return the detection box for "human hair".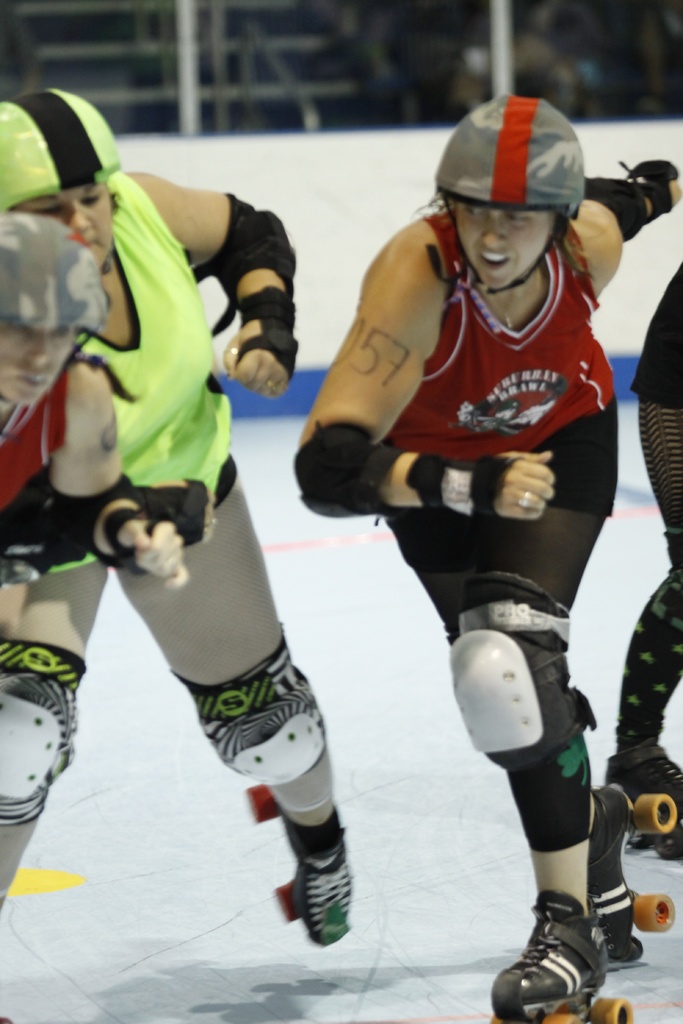
select_region(404, 193, 586, 280).
